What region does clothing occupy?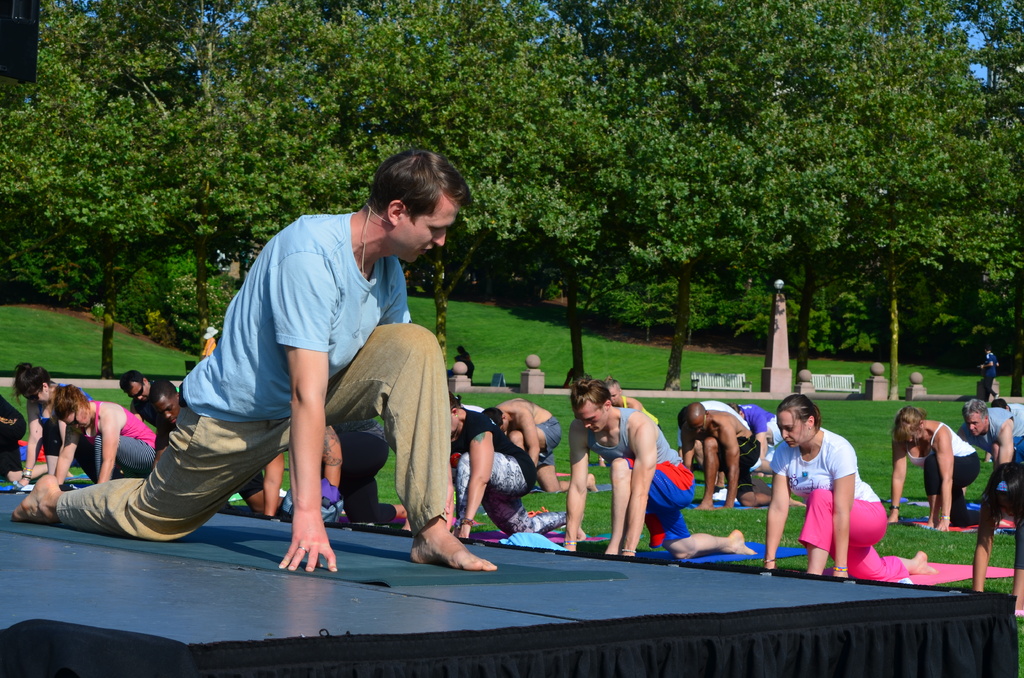
83 402 161 439.
